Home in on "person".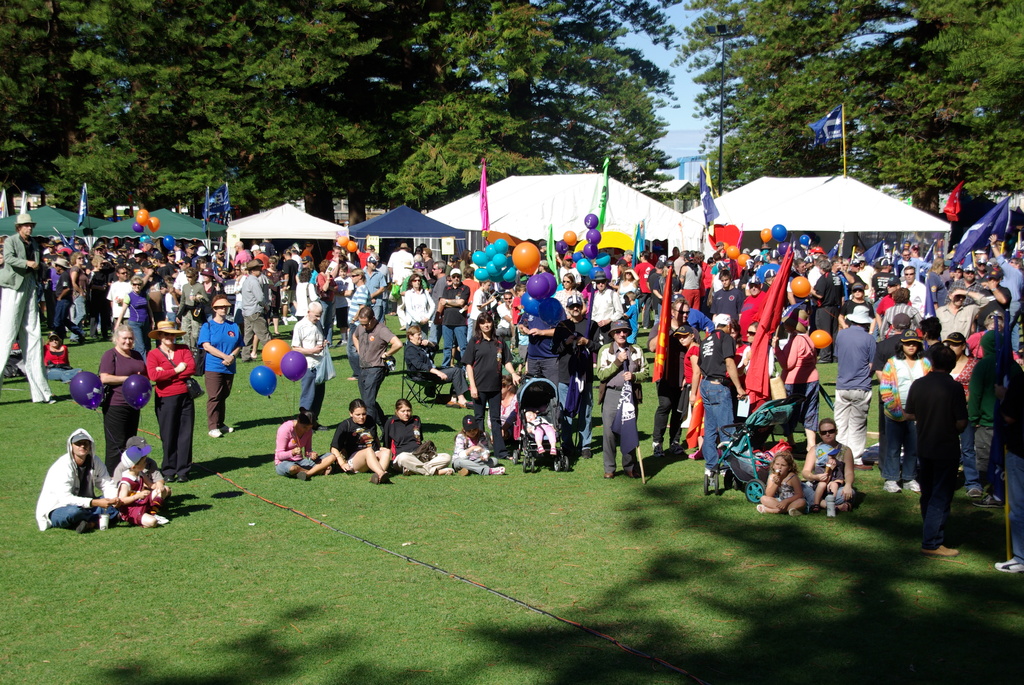
Homed in at bbox=[272, 402, 337, 480].
